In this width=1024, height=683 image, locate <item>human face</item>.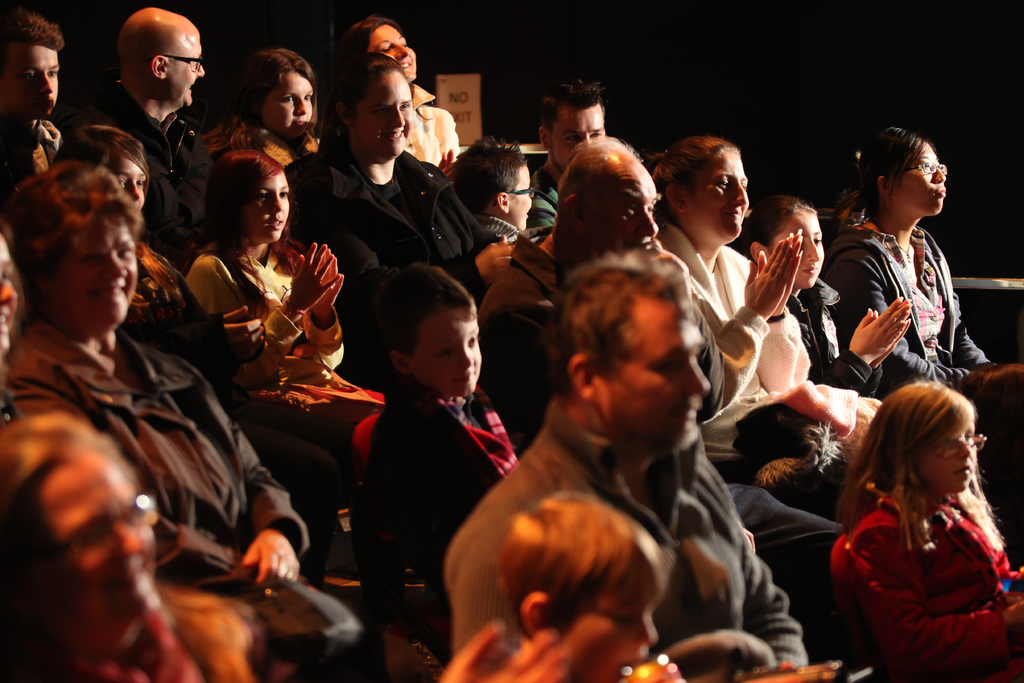
Bounding box: region(0, 25, 979, 682).
